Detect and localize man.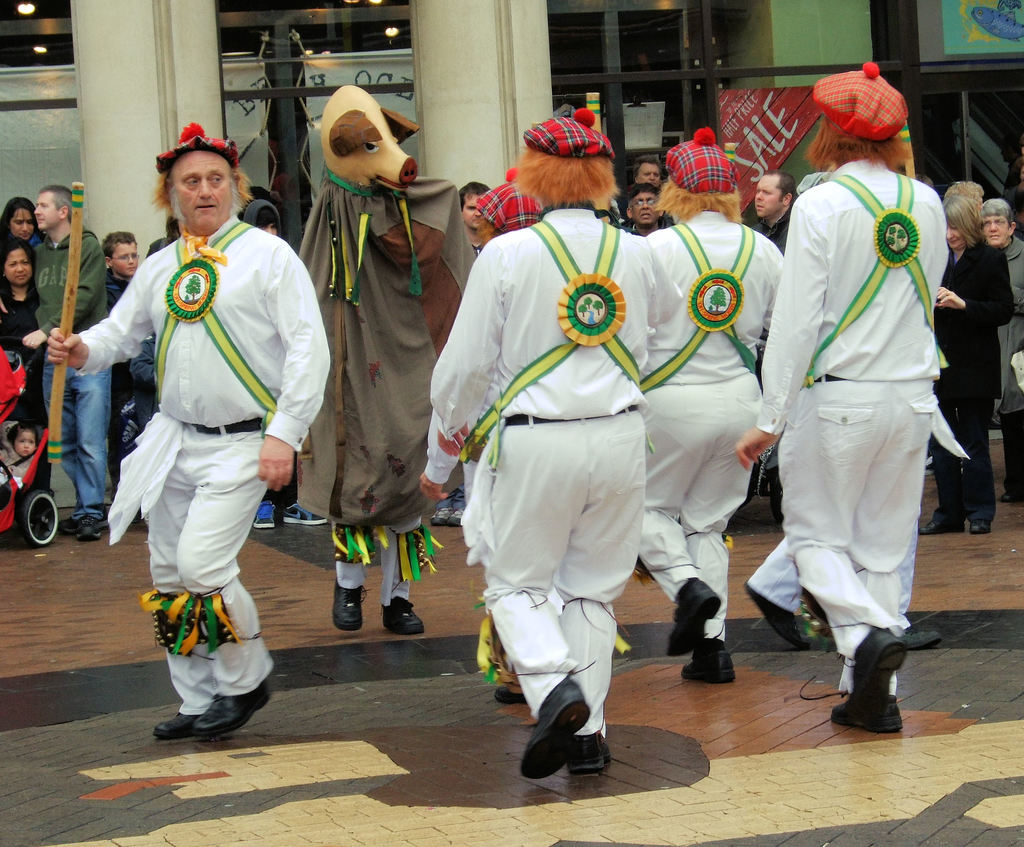
Localized at locate(625, 186, 666, 242).
